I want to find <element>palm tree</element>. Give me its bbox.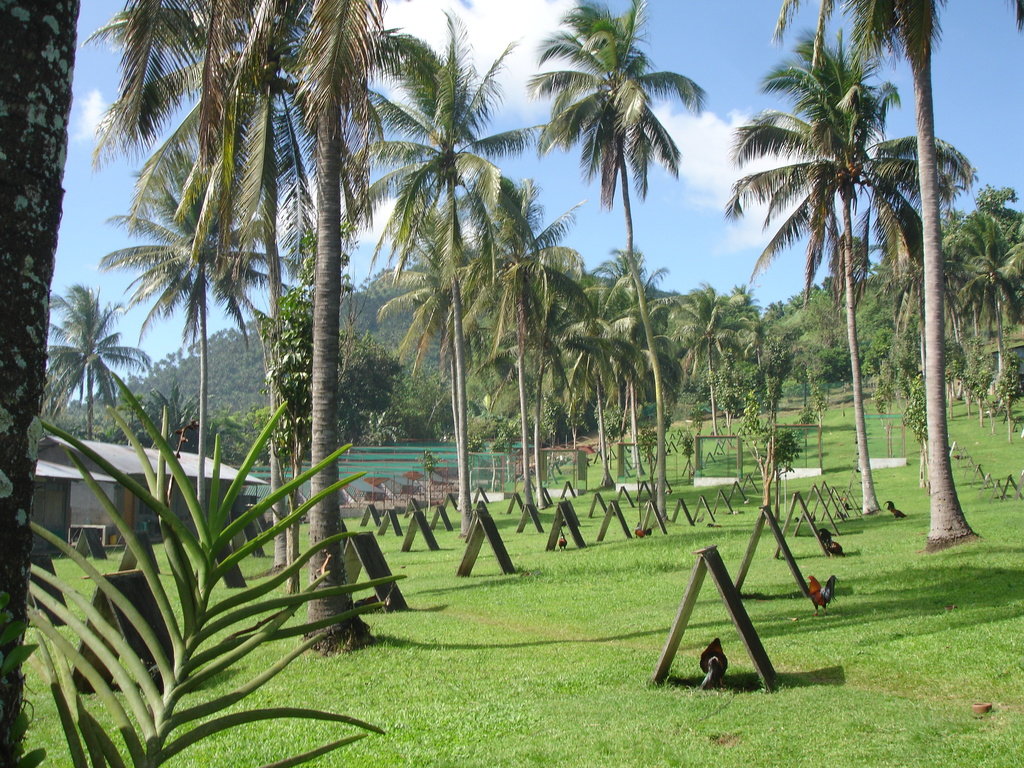
552:4:687:486.
